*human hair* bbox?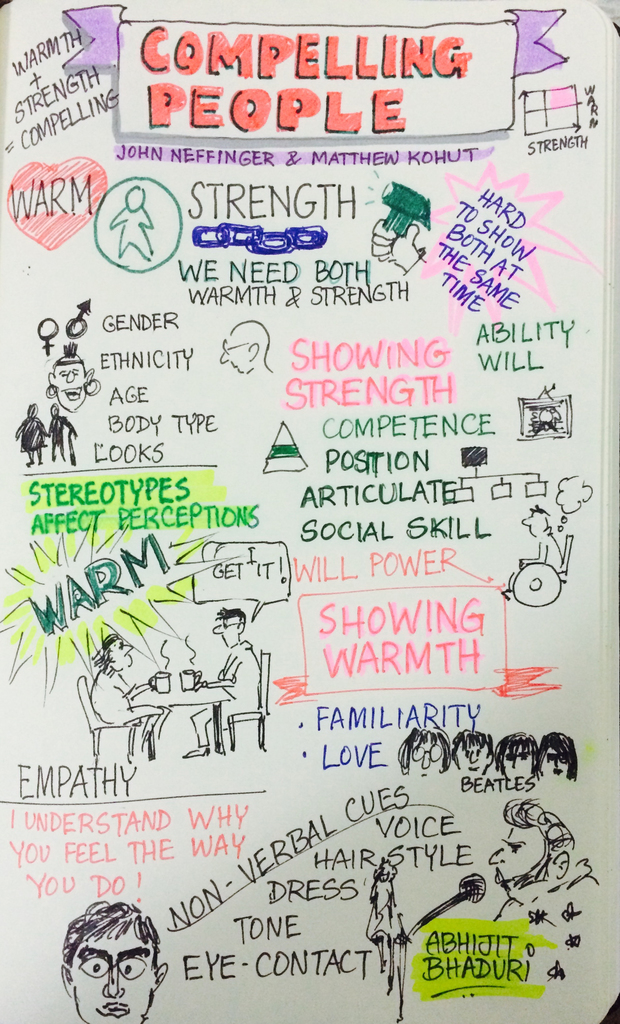
59,913,159,979
